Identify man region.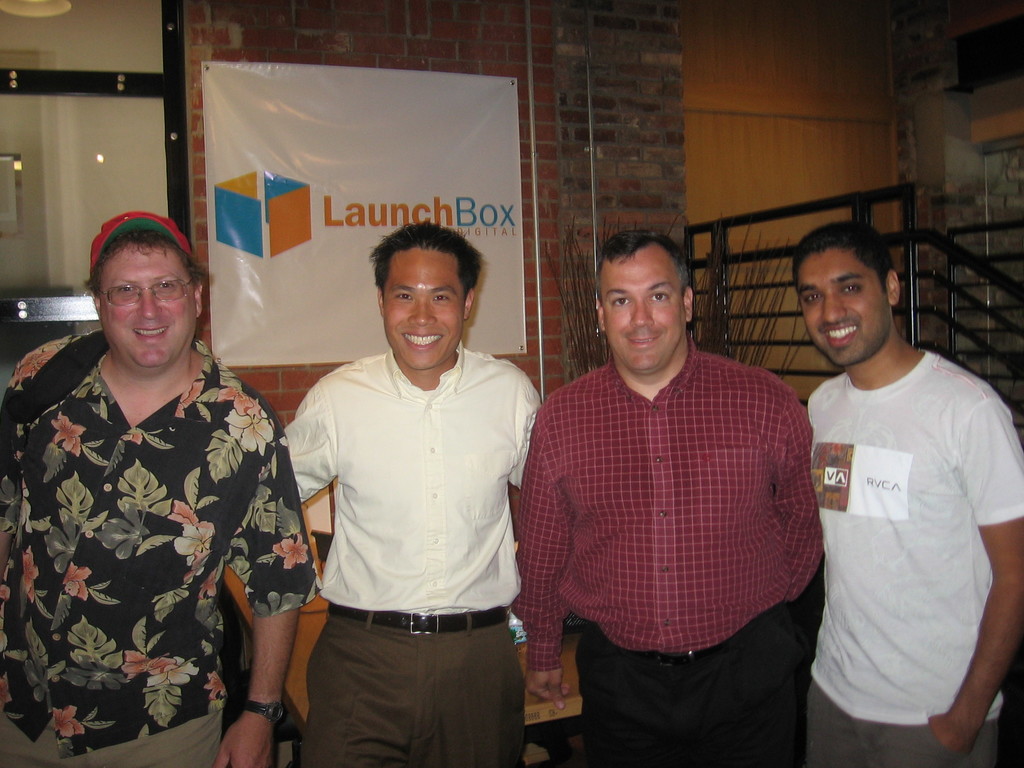
Region: [3, 212, 321, 767].
